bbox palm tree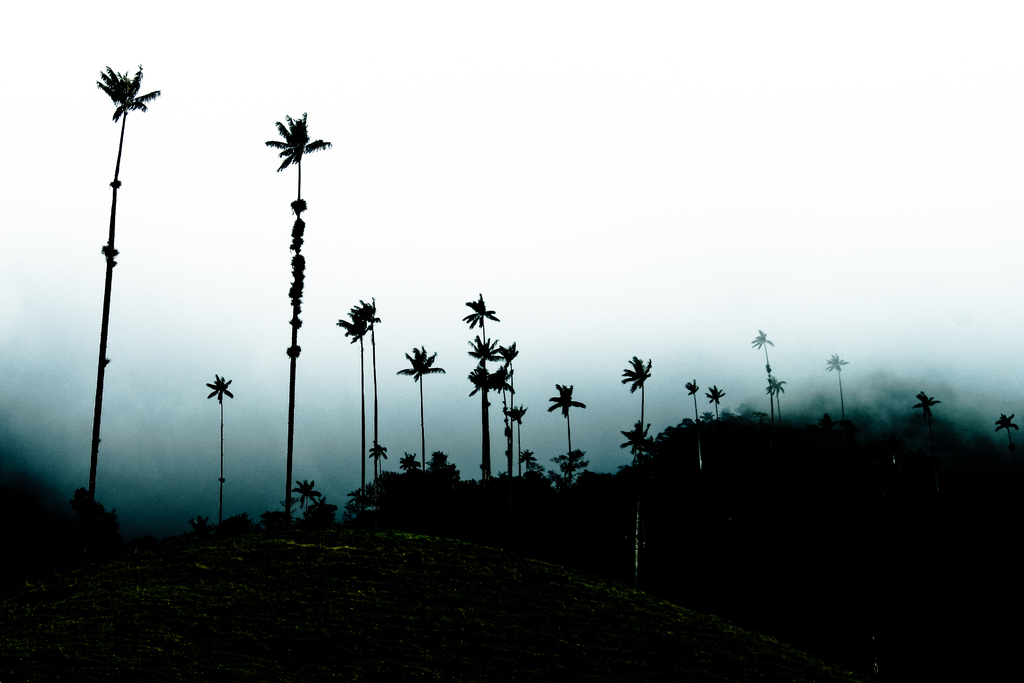
(left=917, top=390, right=936, bottom=432)
